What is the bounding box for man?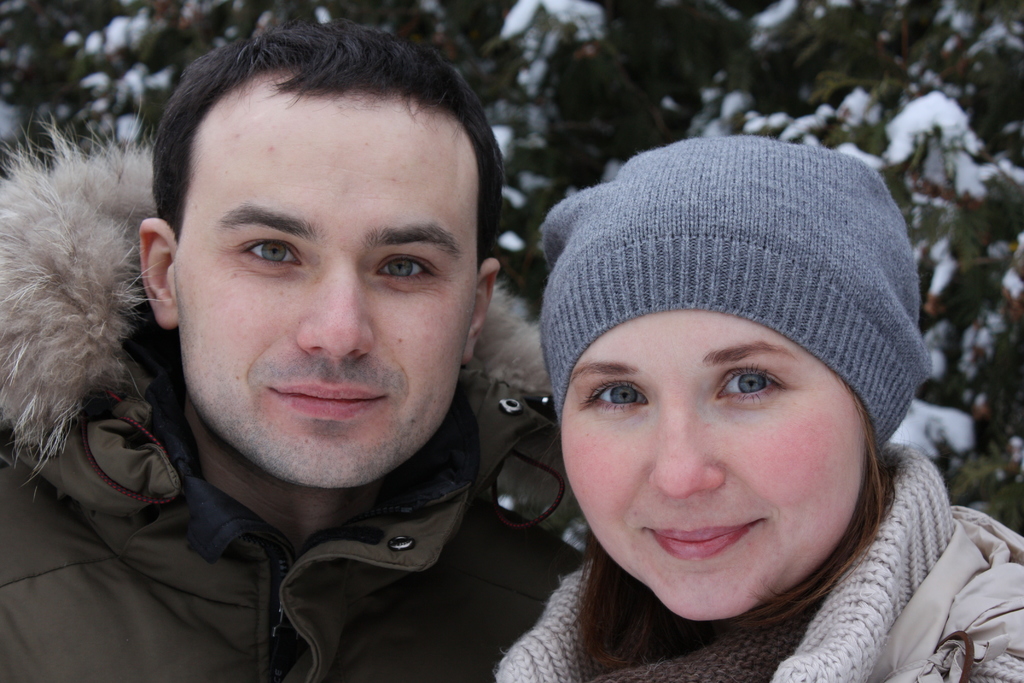
<bbox>0, 0, 660, 682</bbox>.
